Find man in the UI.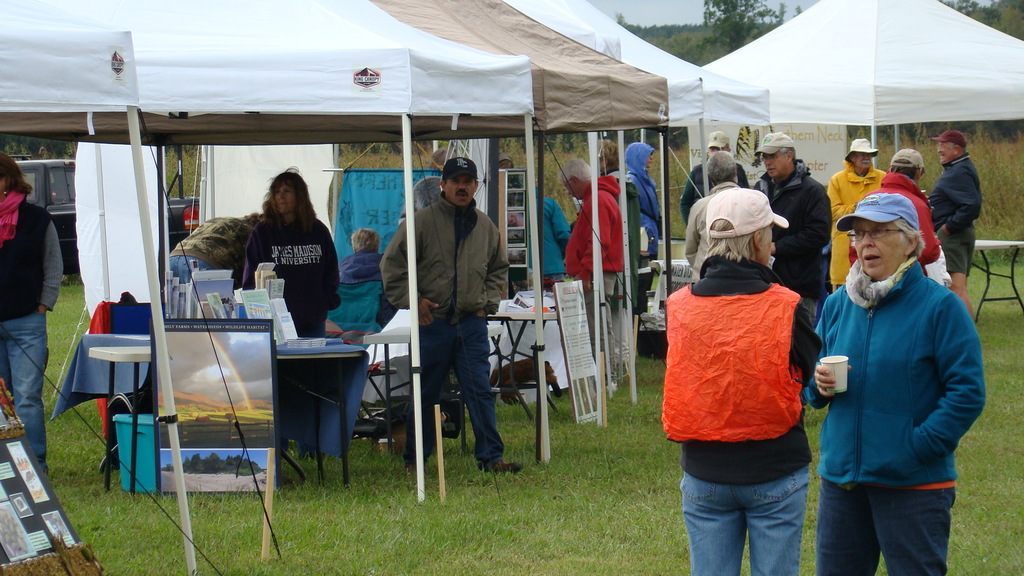
UI element at pyautogui.locateOnScreen(677, 127, 748, 225).
